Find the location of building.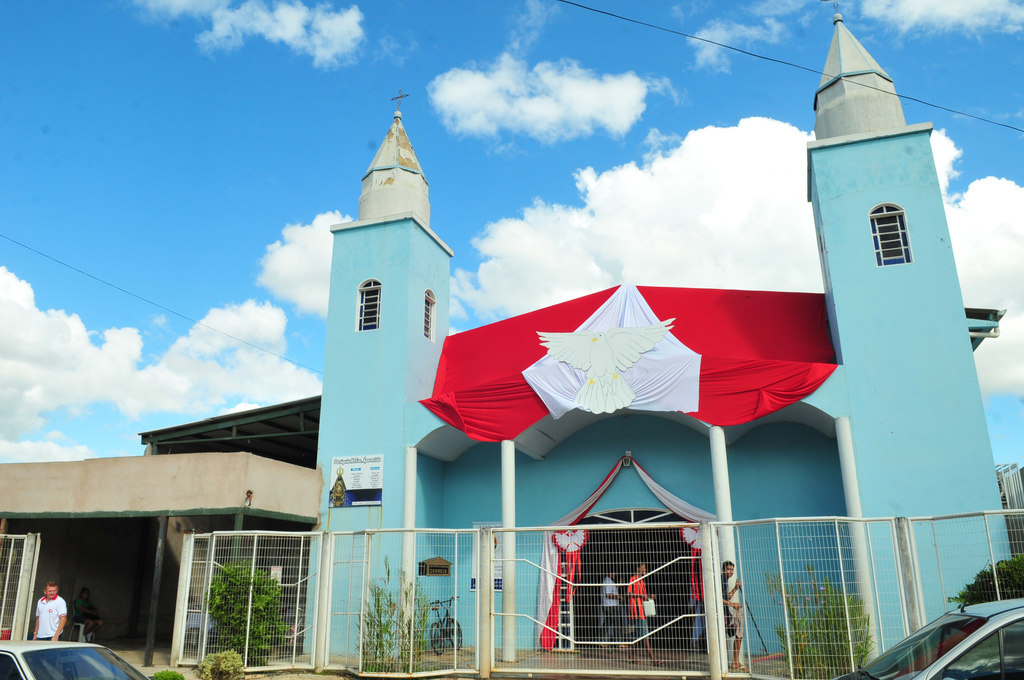
Location: crop(0, 396, 323, 664).
